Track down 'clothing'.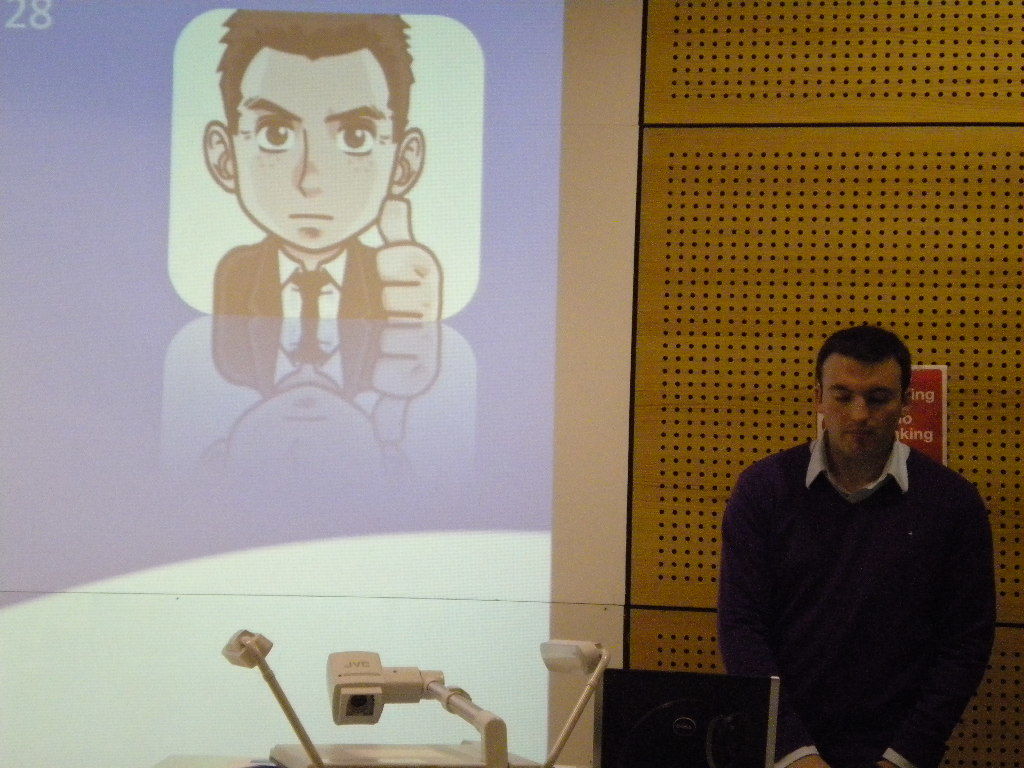
Tracked to BBox(206, 231, 392, 400).
